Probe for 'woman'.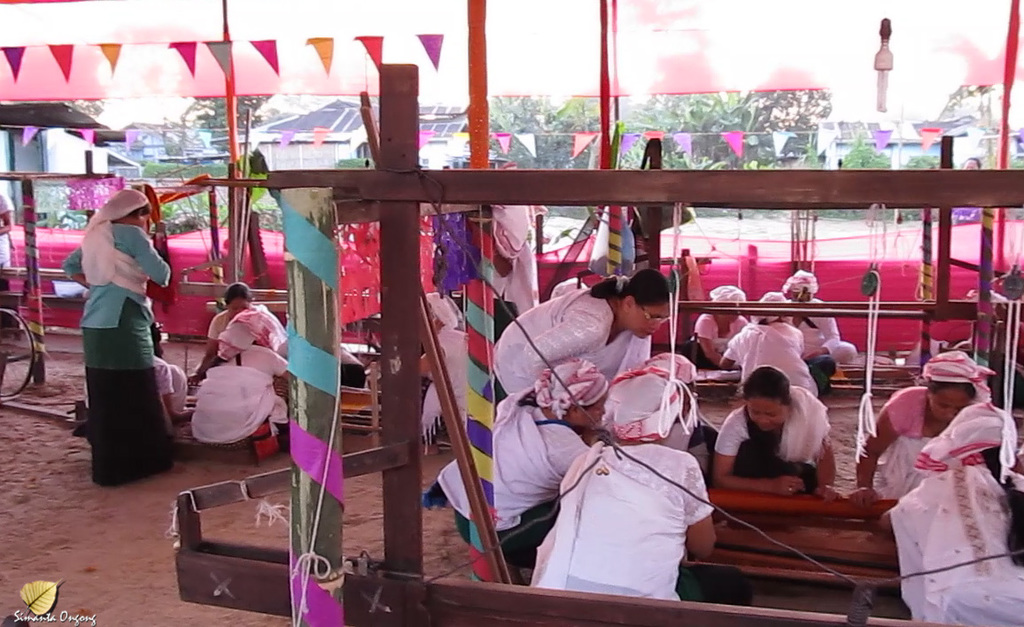
Probe result: <bbox>364, 290, 464, 456</bbox>.
